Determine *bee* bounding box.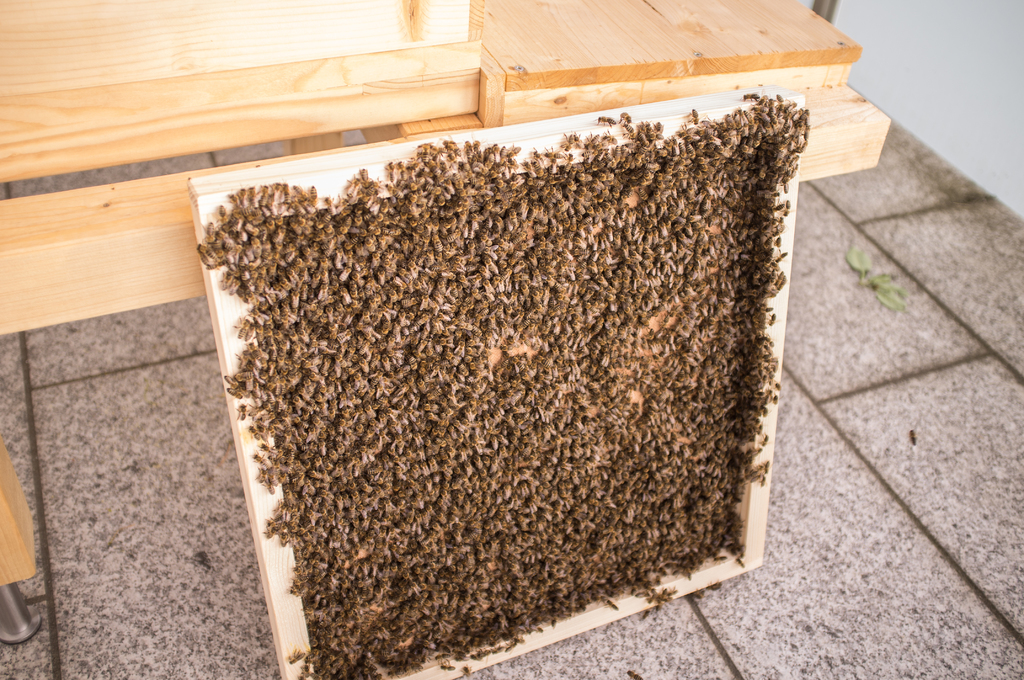
Determined: pyautogui.locateOnScreen(283, 645, 305, 665).
